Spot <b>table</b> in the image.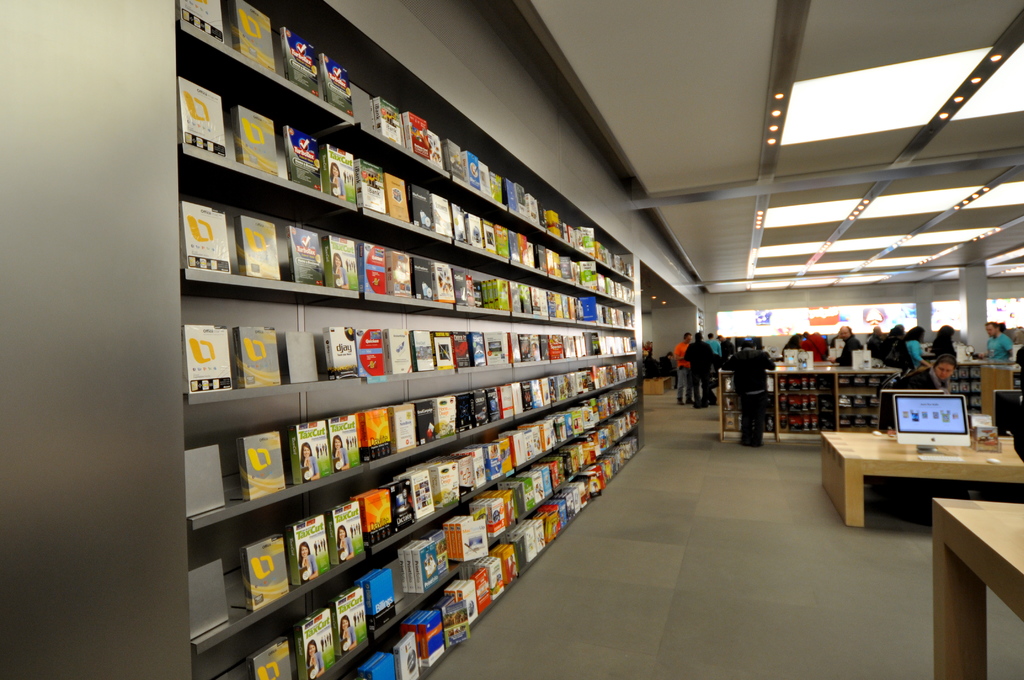
<b>table</b> found at bbox=[821, 413, 1009, 549].
